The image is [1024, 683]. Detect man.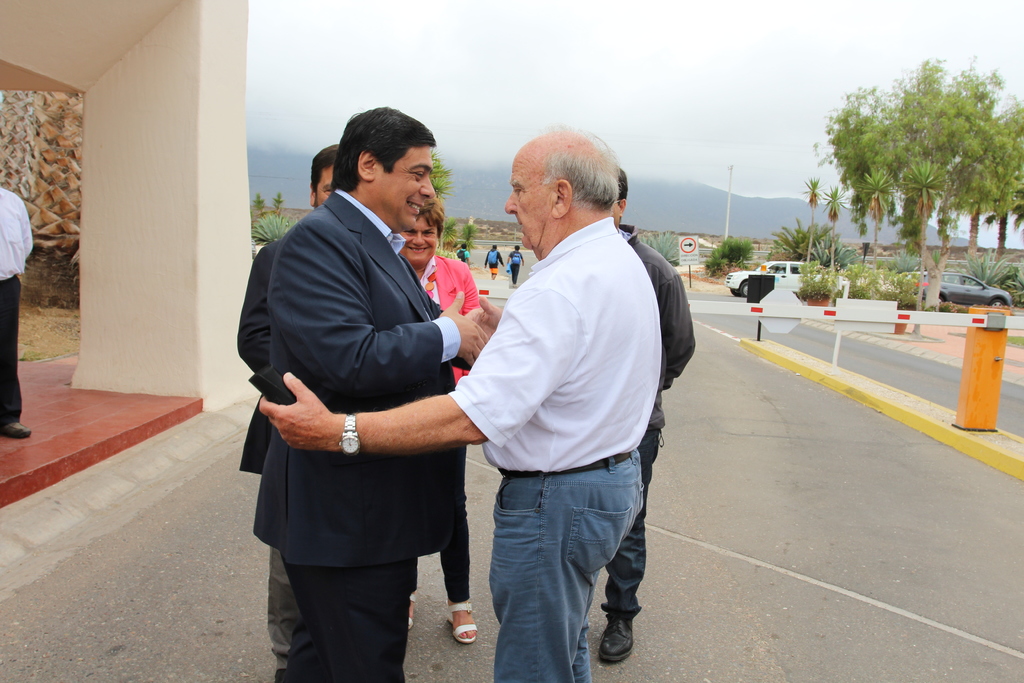
Detection: bbox(607, 165, 698, 659).
